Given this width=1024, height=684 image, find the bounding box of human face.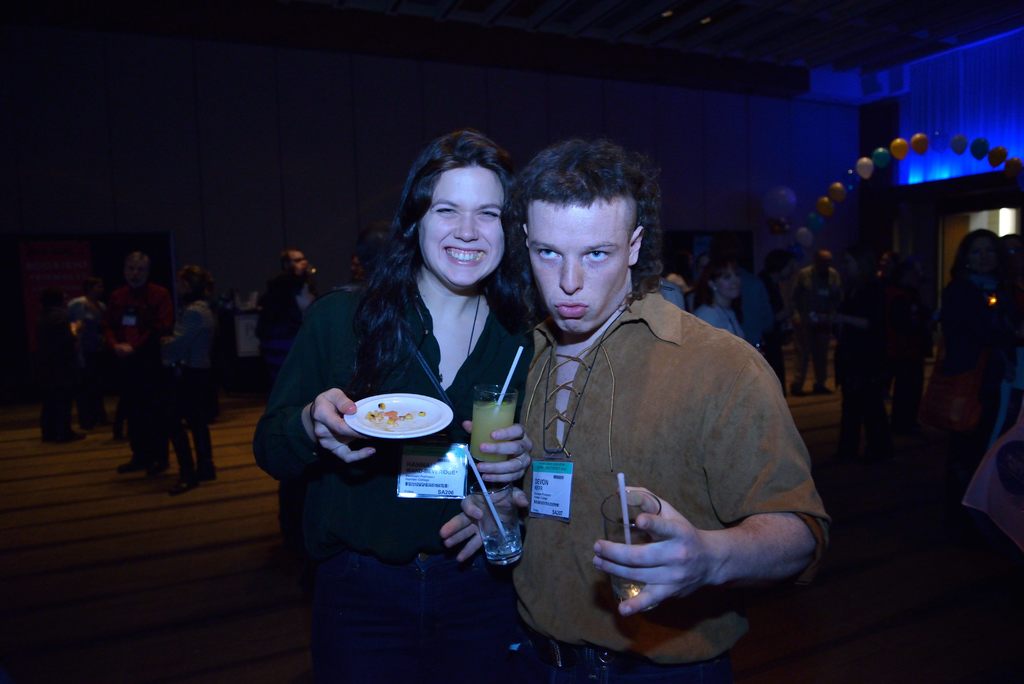
525,200,635,331.
